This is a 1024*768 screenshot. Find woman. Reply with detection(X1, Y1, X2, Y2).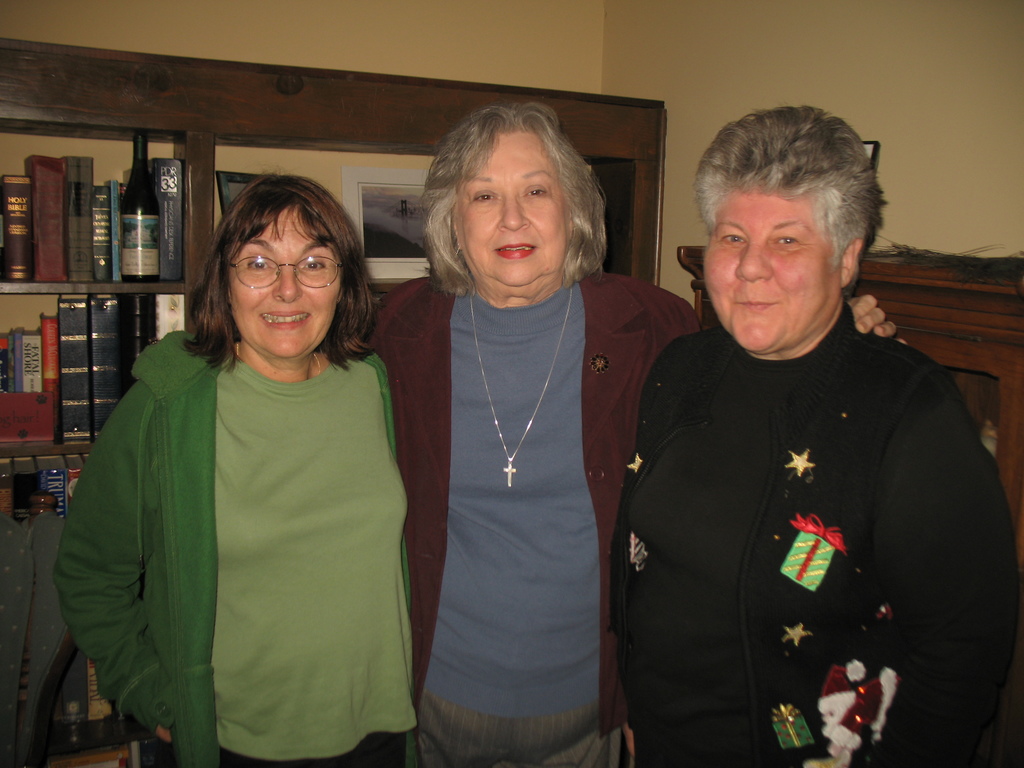
detection(609, 101, 1023, 767).
